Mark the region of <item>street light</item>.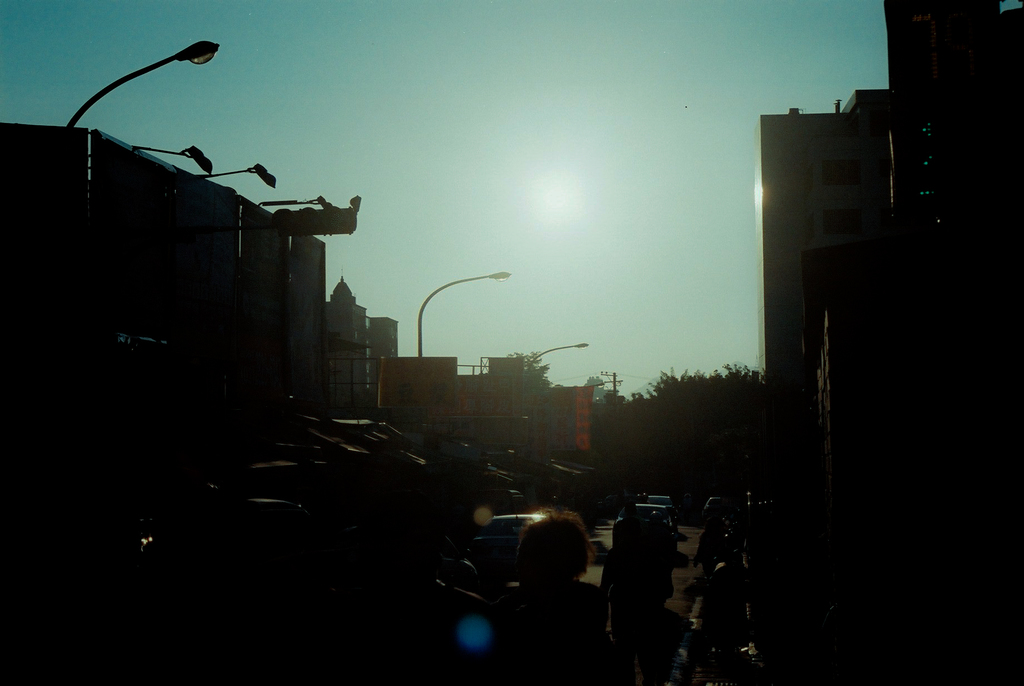
Region: {"left": 59, "top": 26, "right": 266, "bottom": 230}.
